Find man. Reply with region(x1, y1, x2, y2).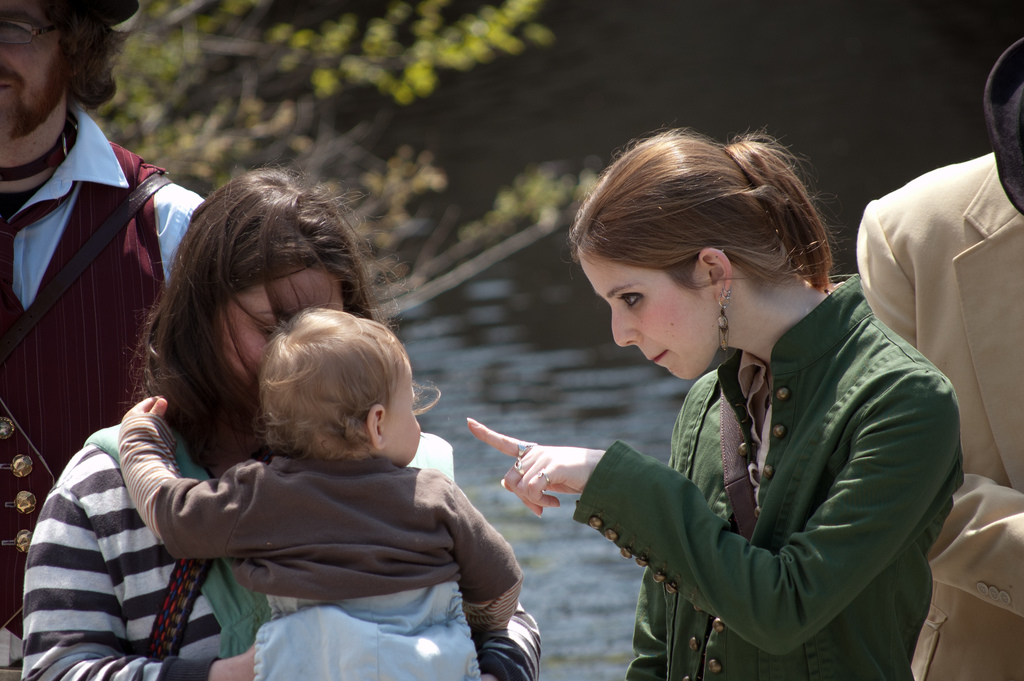
region(851, 45, 1023, 680).
